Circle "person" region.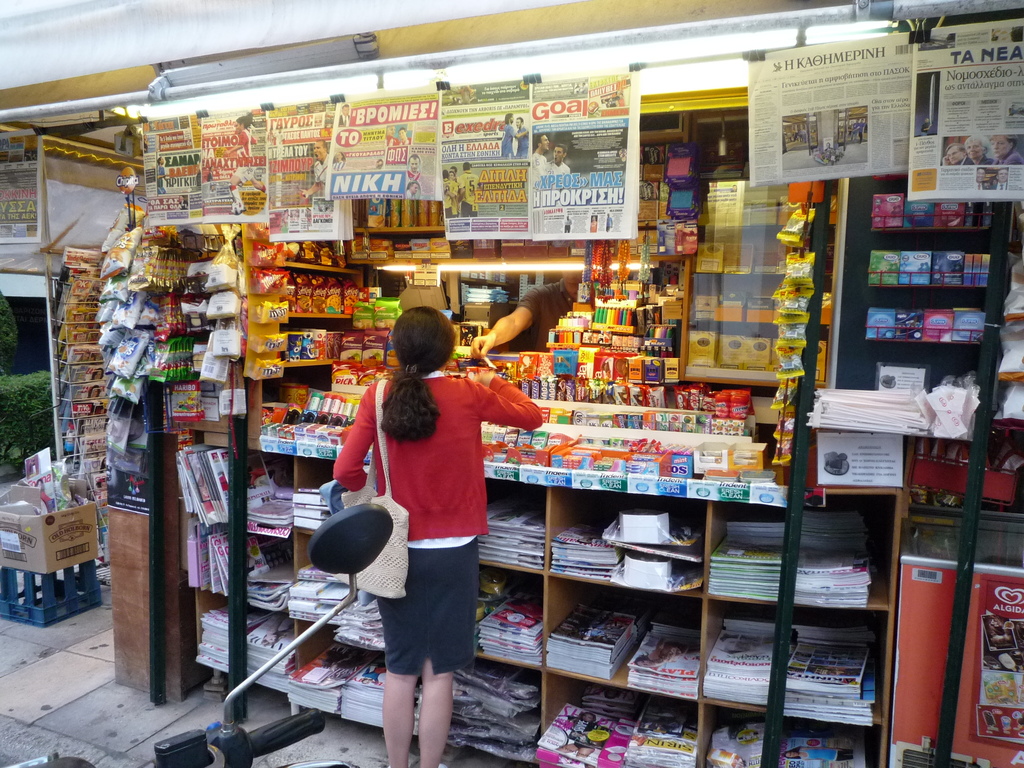
Region: (531,130,554,172).
